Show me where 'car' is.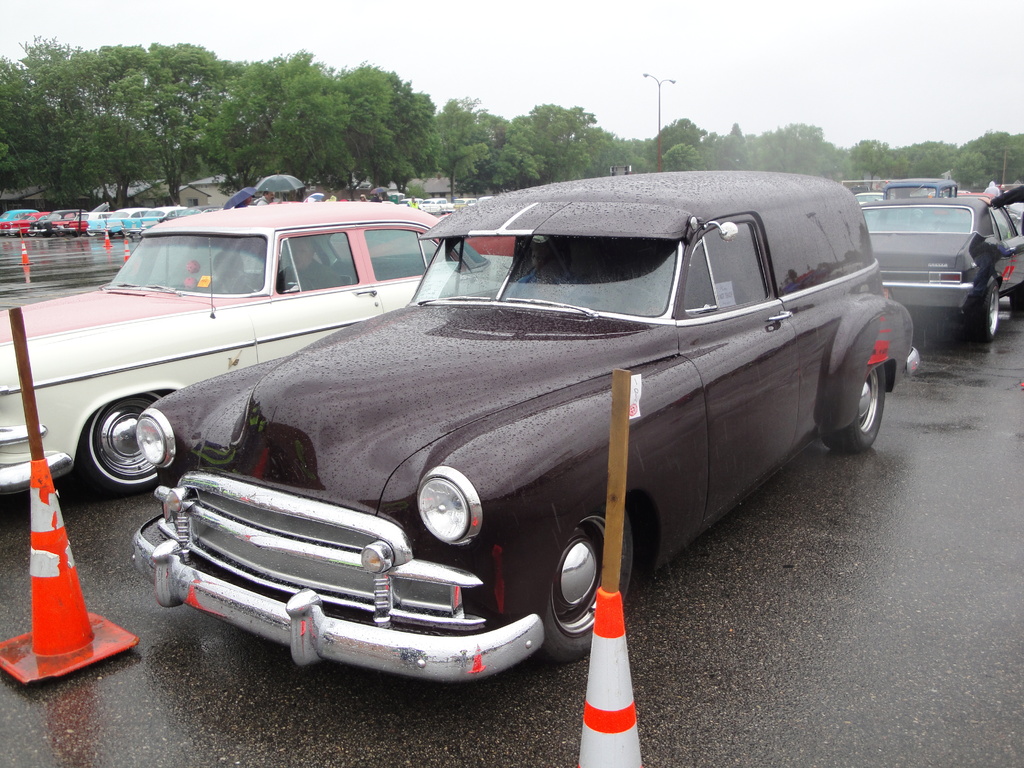
'car' is at 857/196/1023/344.
